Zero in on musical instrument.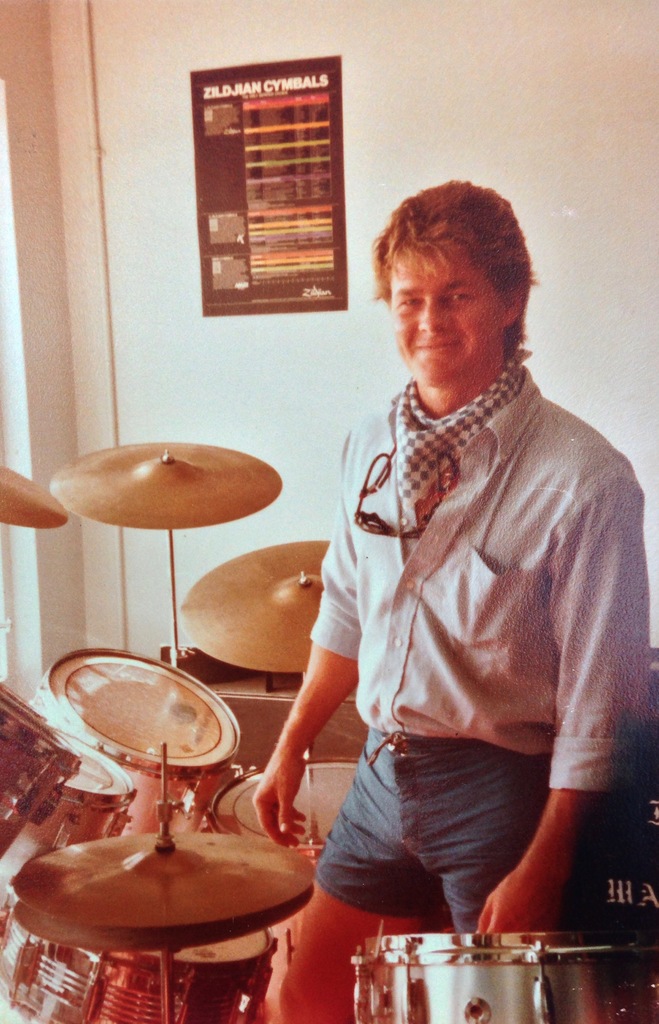
Zeroed in: rect(318, 917, 608, 1012).
